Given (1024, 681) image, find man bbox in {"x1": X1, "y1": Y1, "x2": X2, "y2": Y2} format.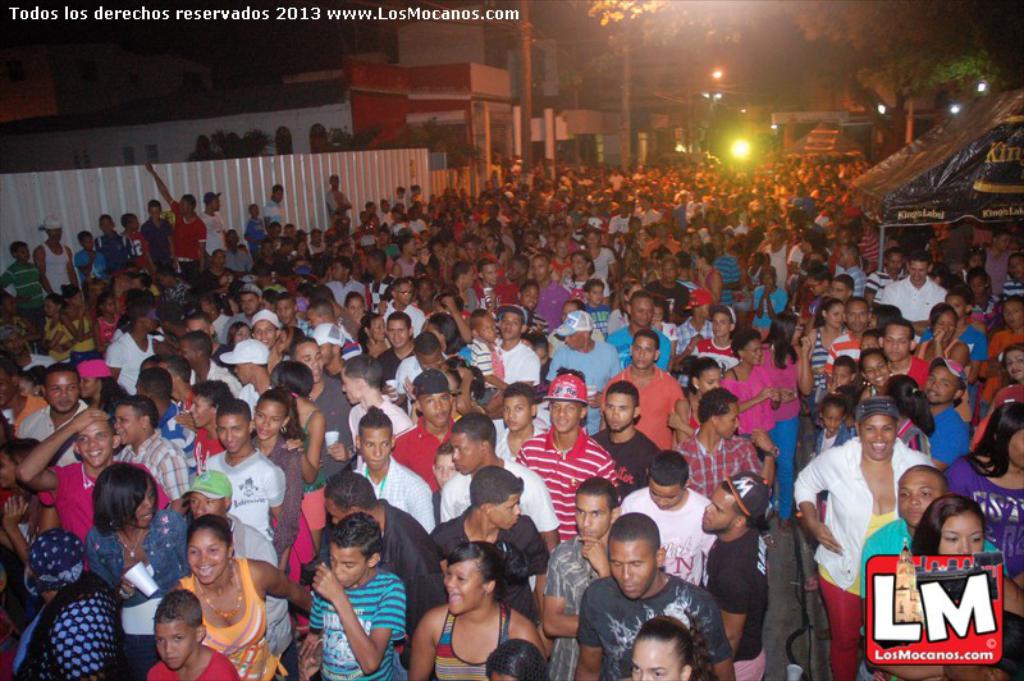
{"x1": 204, "y1": 189, "x2": 232, "y2": 261}.
